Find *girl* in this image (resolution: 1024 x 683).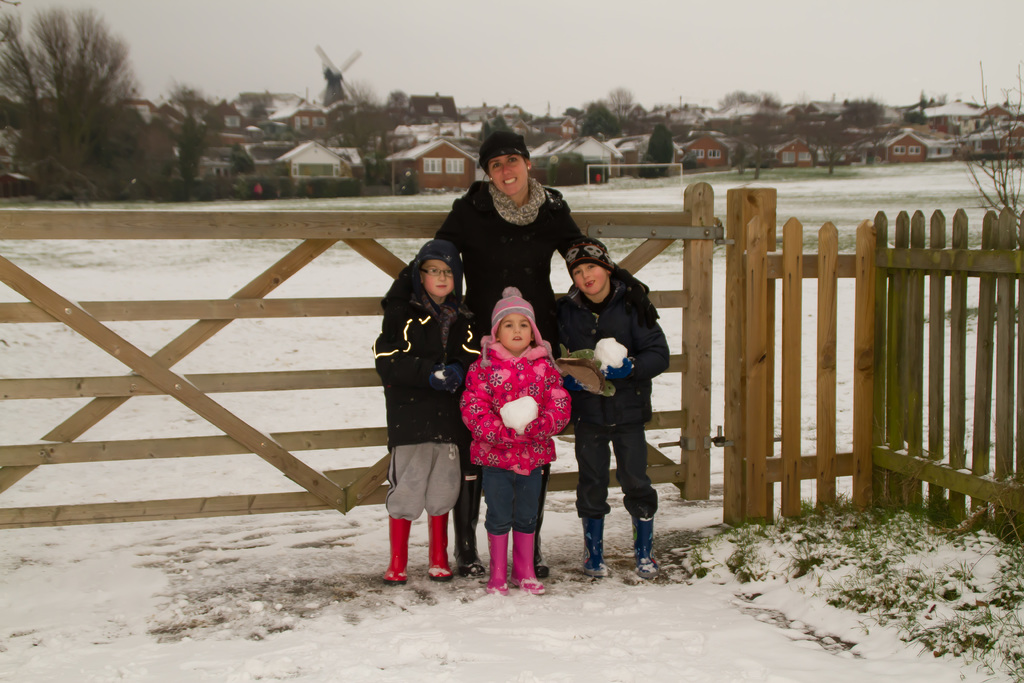
crop(376, 242, 485, 586).
